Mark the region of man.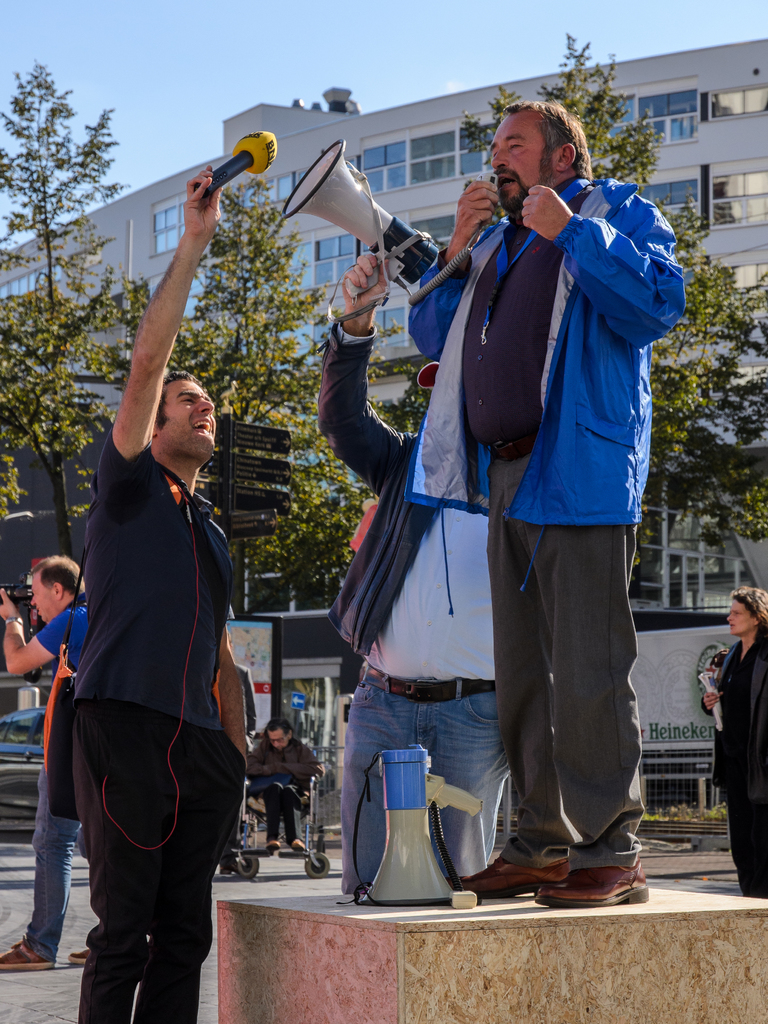
Region: bbox=(406, 99, 689, 905).
